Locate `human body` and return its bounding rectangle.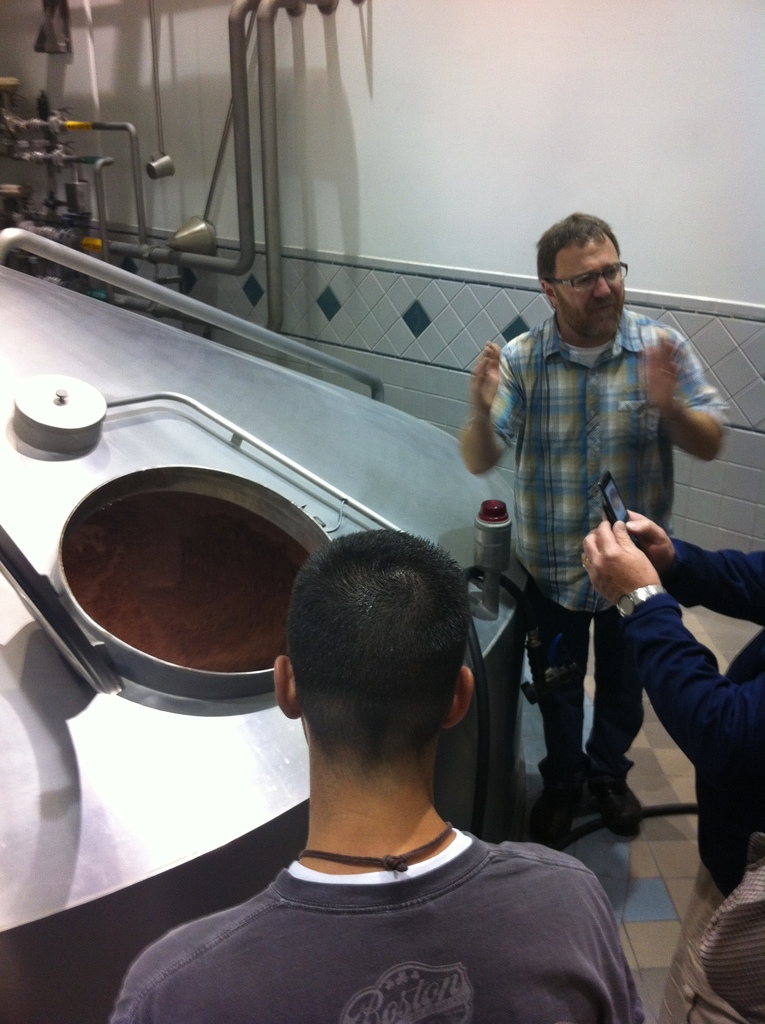
rect(99, 516, 650, 1023).
